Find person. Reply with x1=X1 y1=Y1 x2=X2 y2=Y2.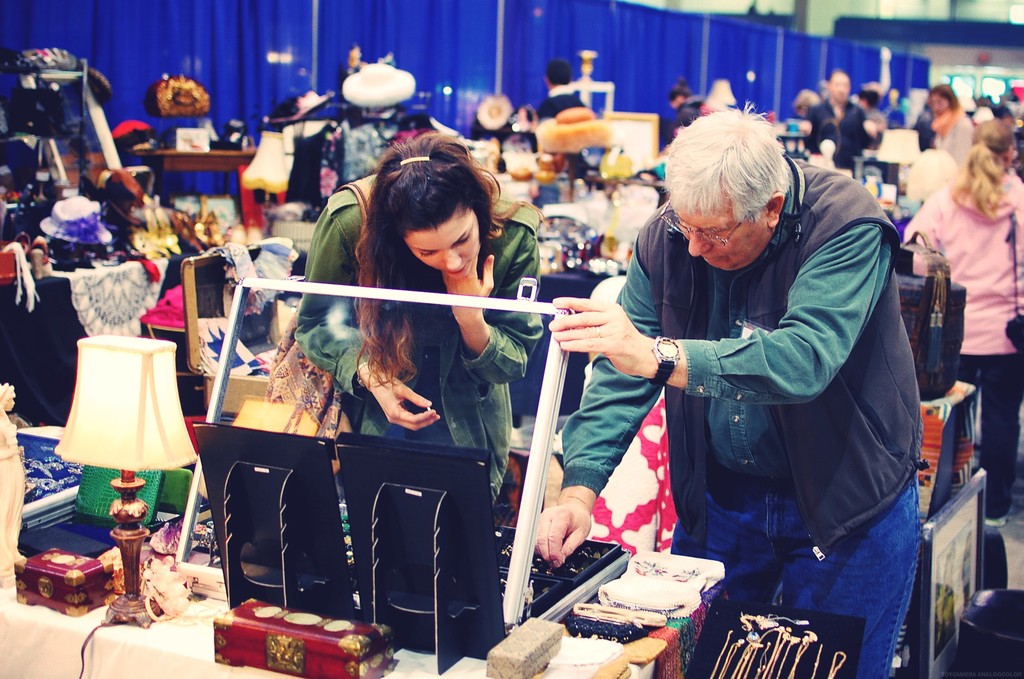
x1=542 y1=61 x2=586 y2=107.
